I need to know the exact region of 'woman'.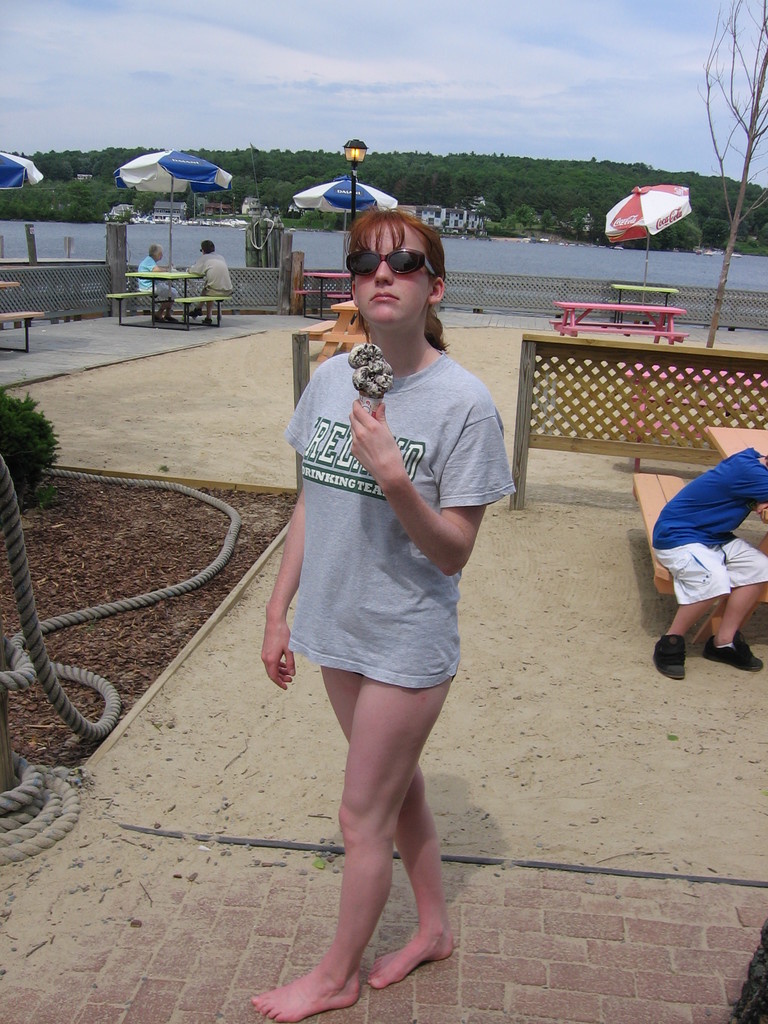
Region: 252 181 518 992.
